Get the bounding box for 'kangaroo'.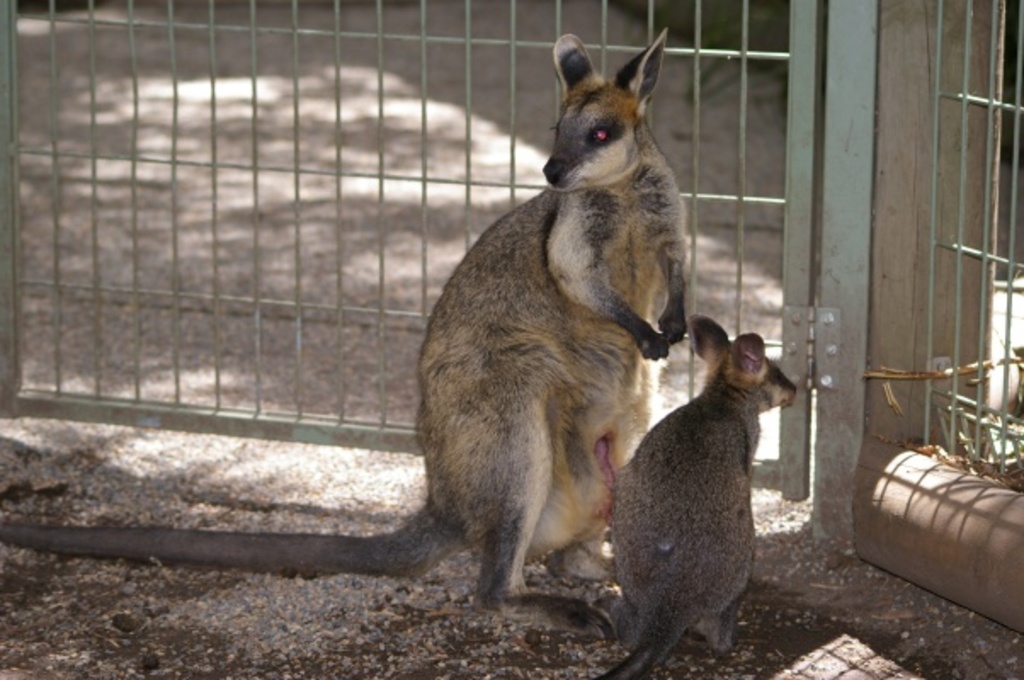
box=[594, 313, 796, 678].
